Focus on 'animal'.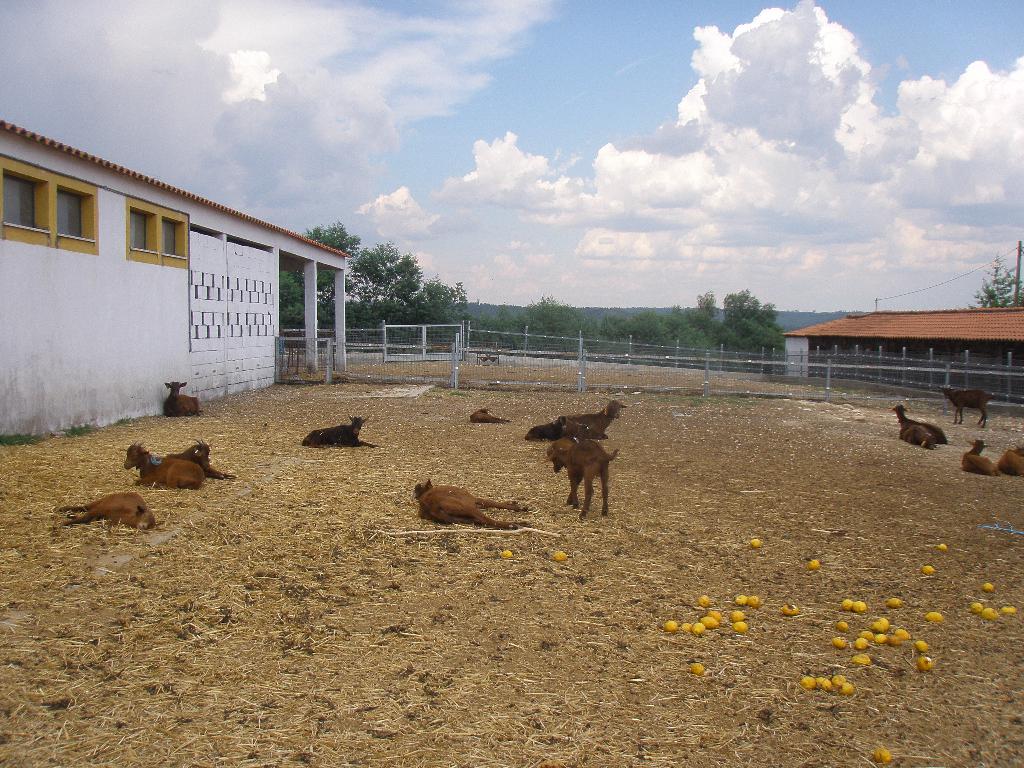
Focused at 59 494 150 529.
